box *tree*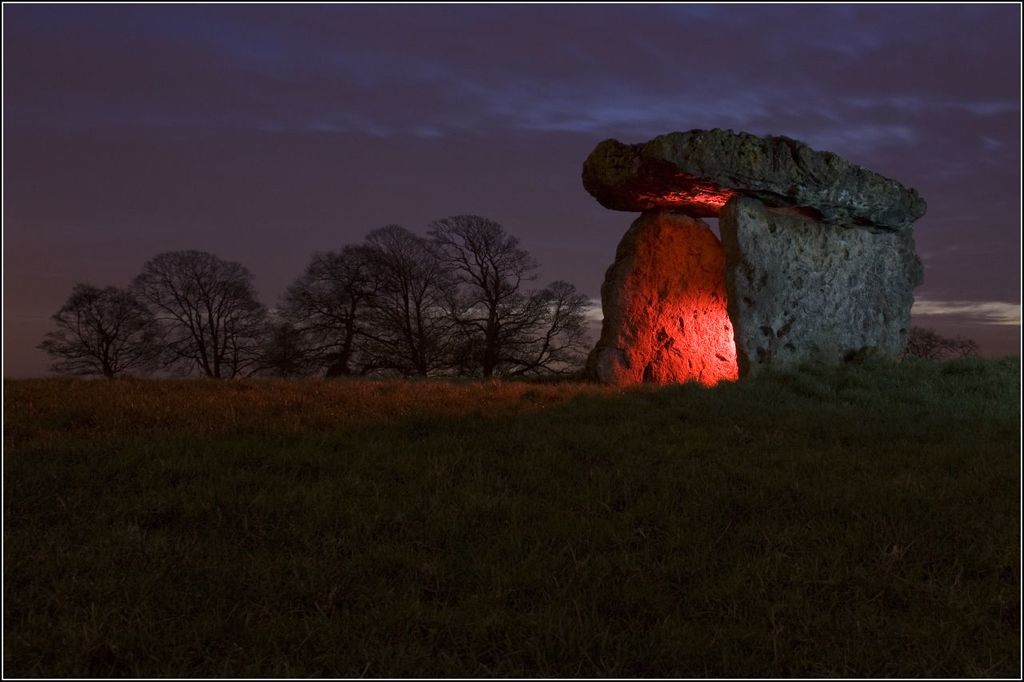
{"left": 262, "top": 227, "right": 606, "bottom": 399}
